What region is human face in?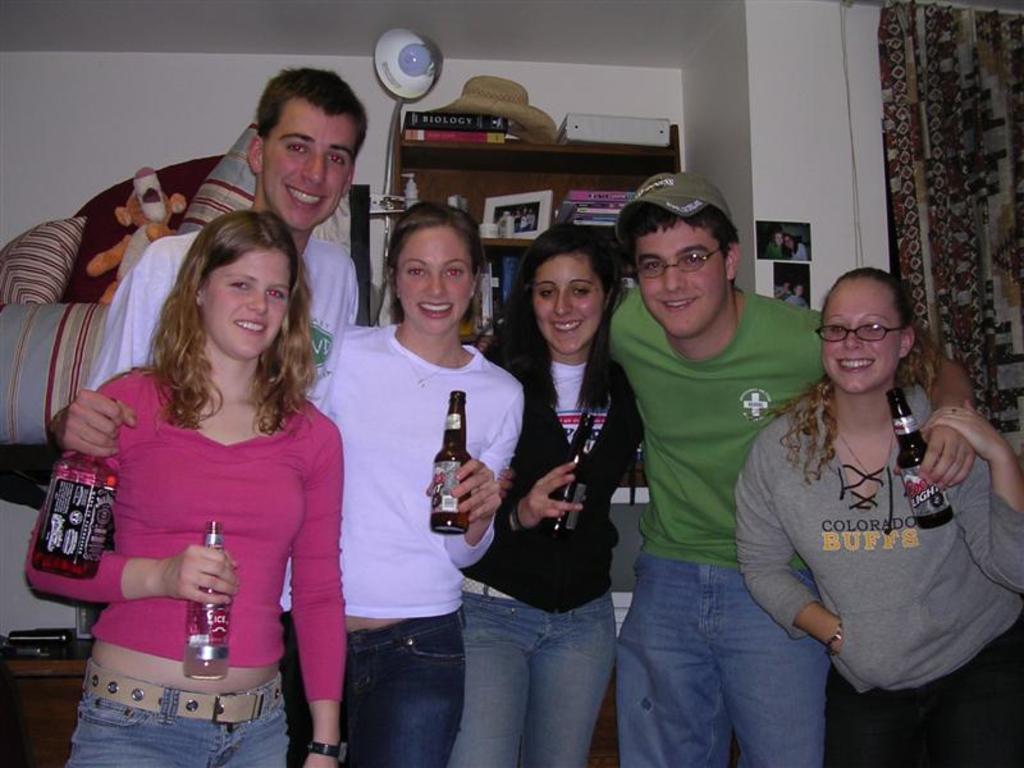
822,279,900,393.
